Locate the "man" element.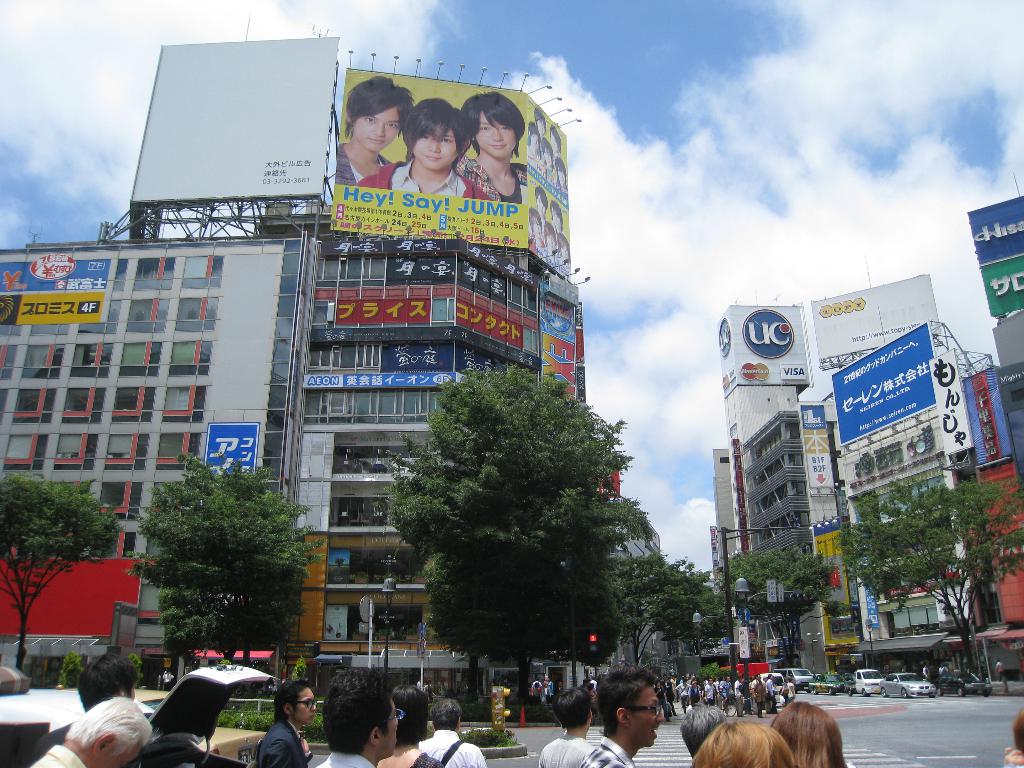
Element bbox: (x1=334, y1=74, x2=413, y2=188).
